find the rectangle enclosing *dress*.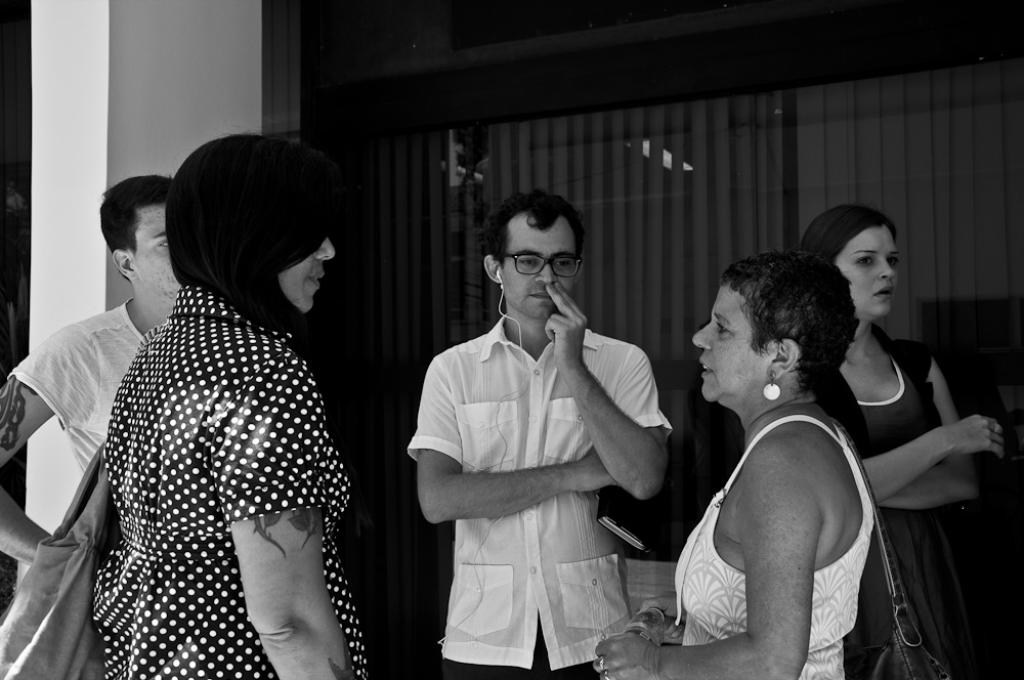
x1=674, y1=413, x2=873, y2=679.
